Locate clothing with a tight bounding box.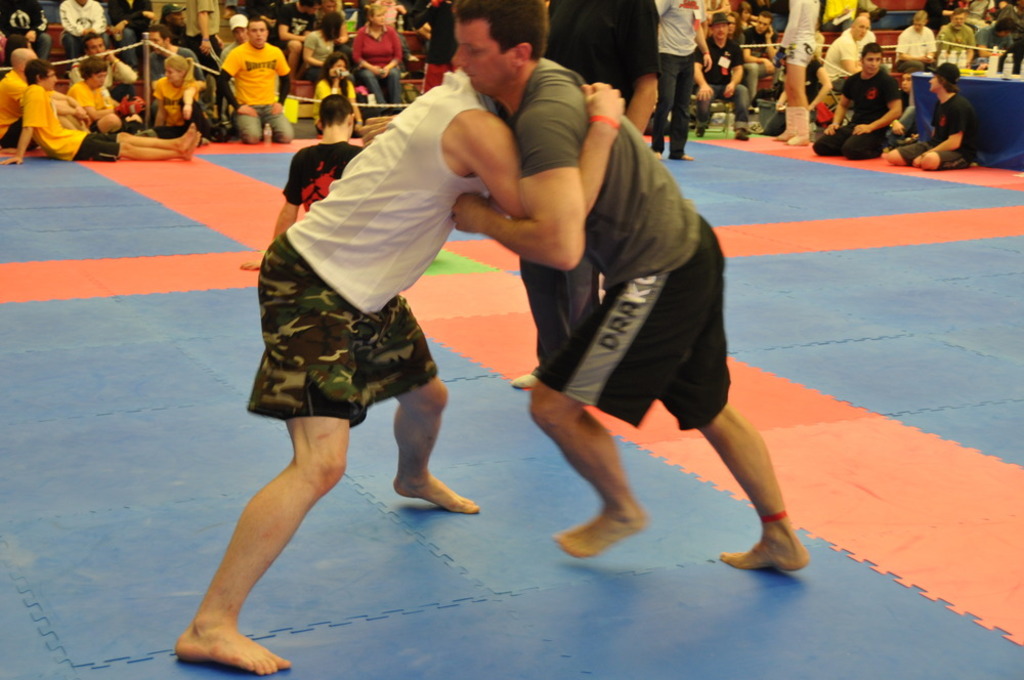
x1=302 y1=28 x2=334 y2=70.
